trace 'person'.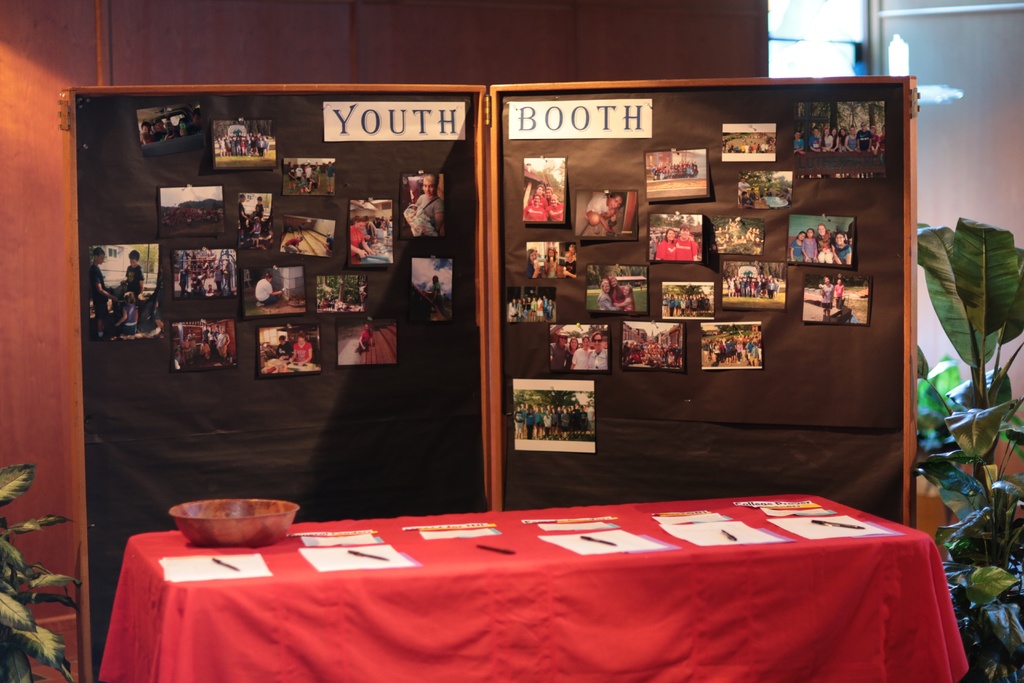
Traced to [507,283,550,319].
